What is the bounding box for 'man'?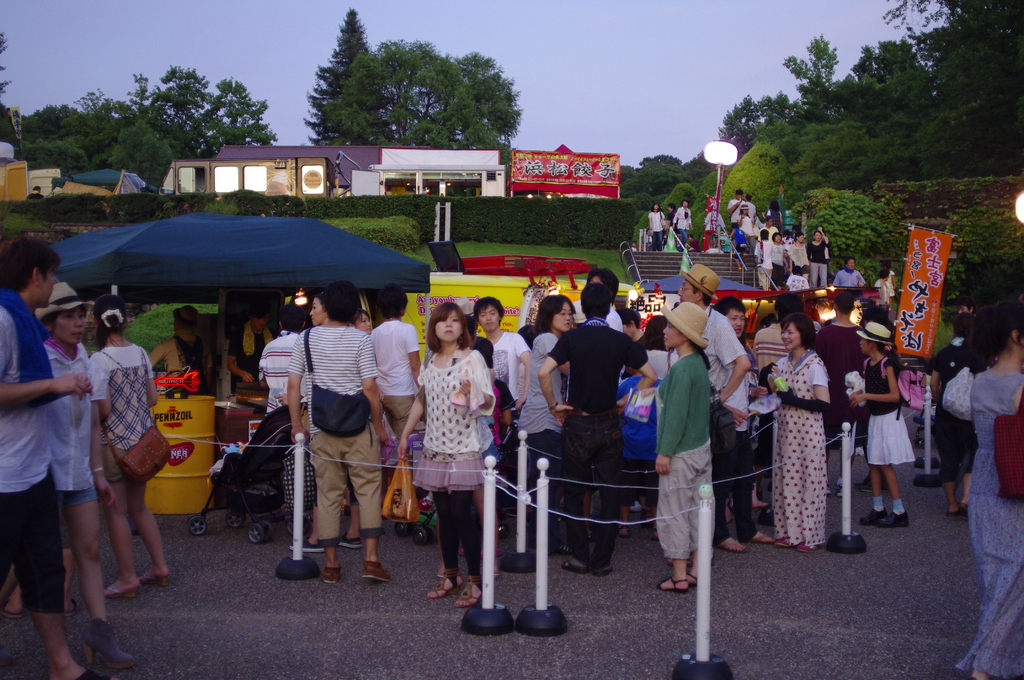
select_region(367, 281, 424, 442).
